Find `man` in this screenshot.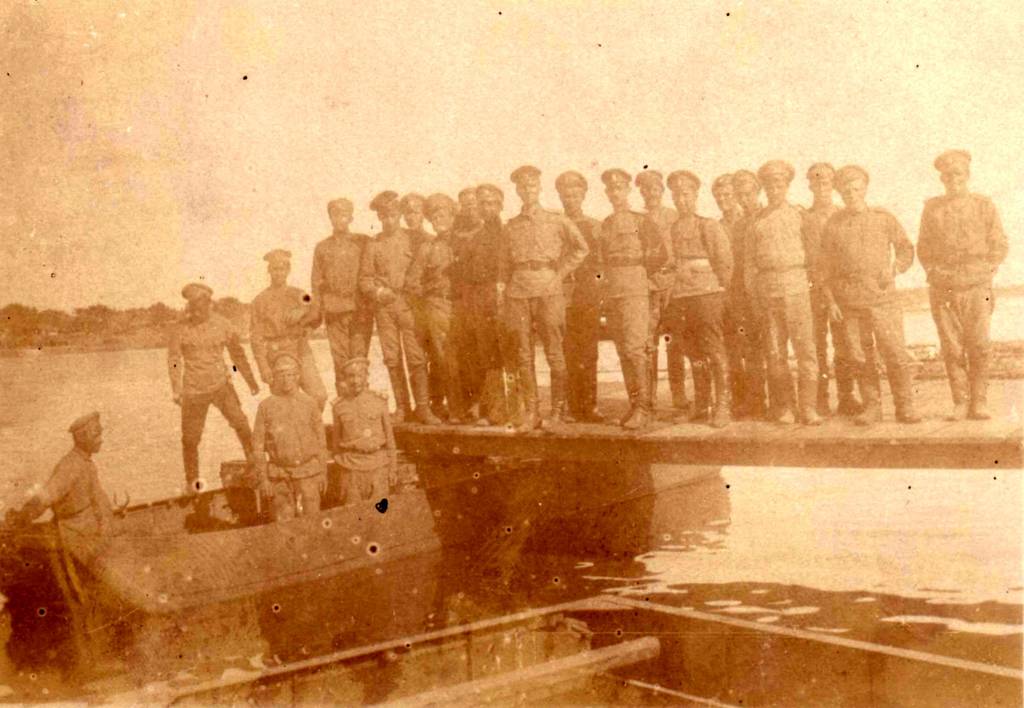
The bounding box for `man` is <bbox>798, 163, 867, 422</bbox>.
